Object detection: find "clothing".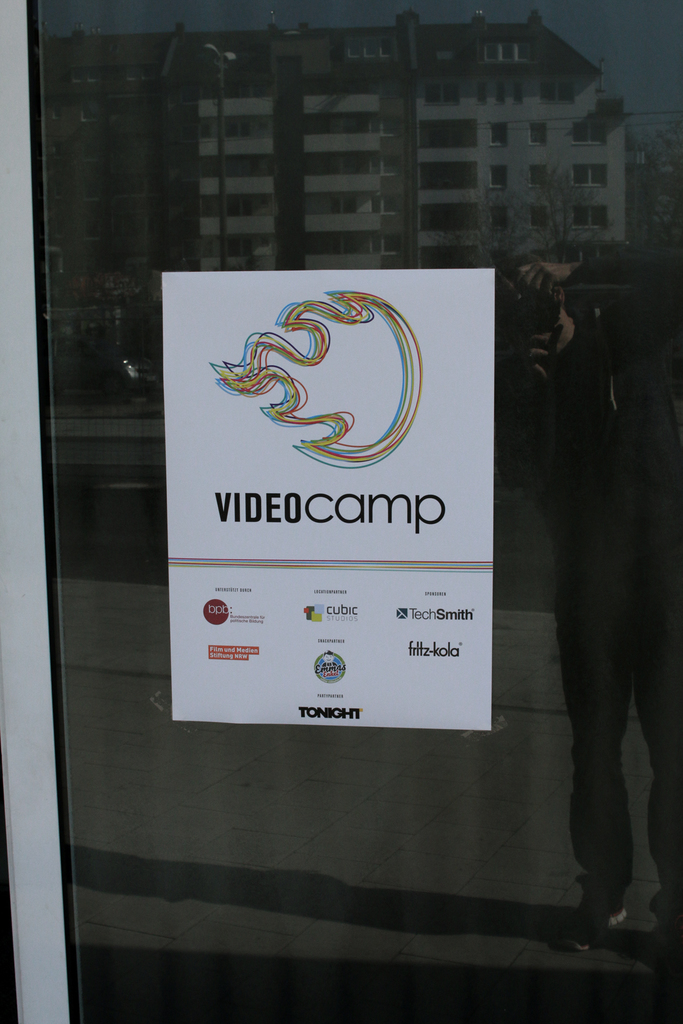
(507, 253, 682, 897).
